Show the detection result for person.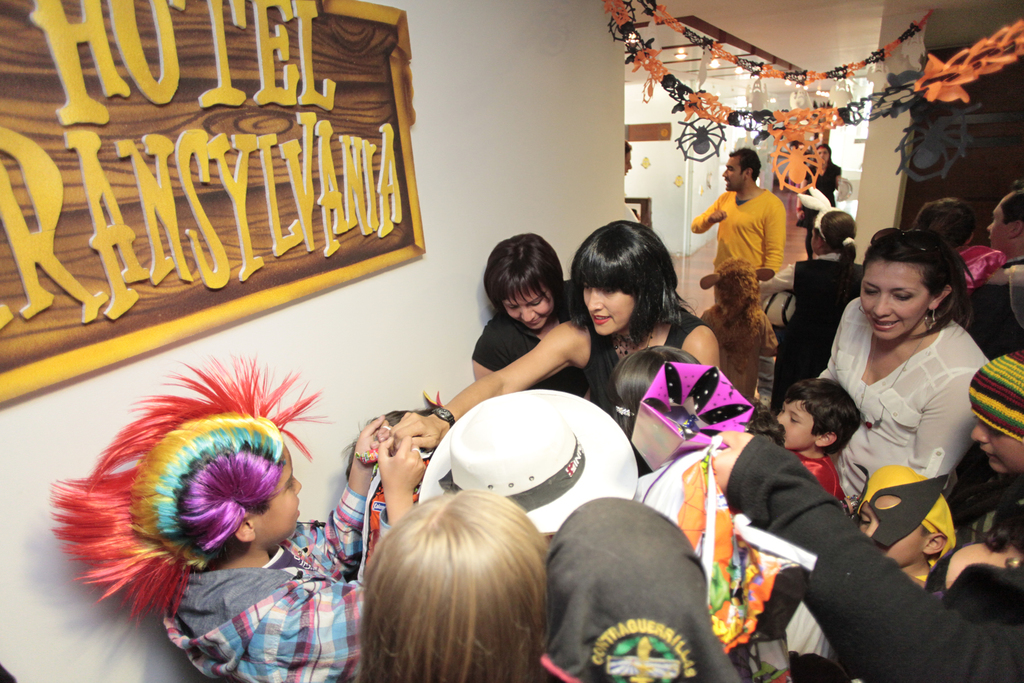
814,240,1002,507.
